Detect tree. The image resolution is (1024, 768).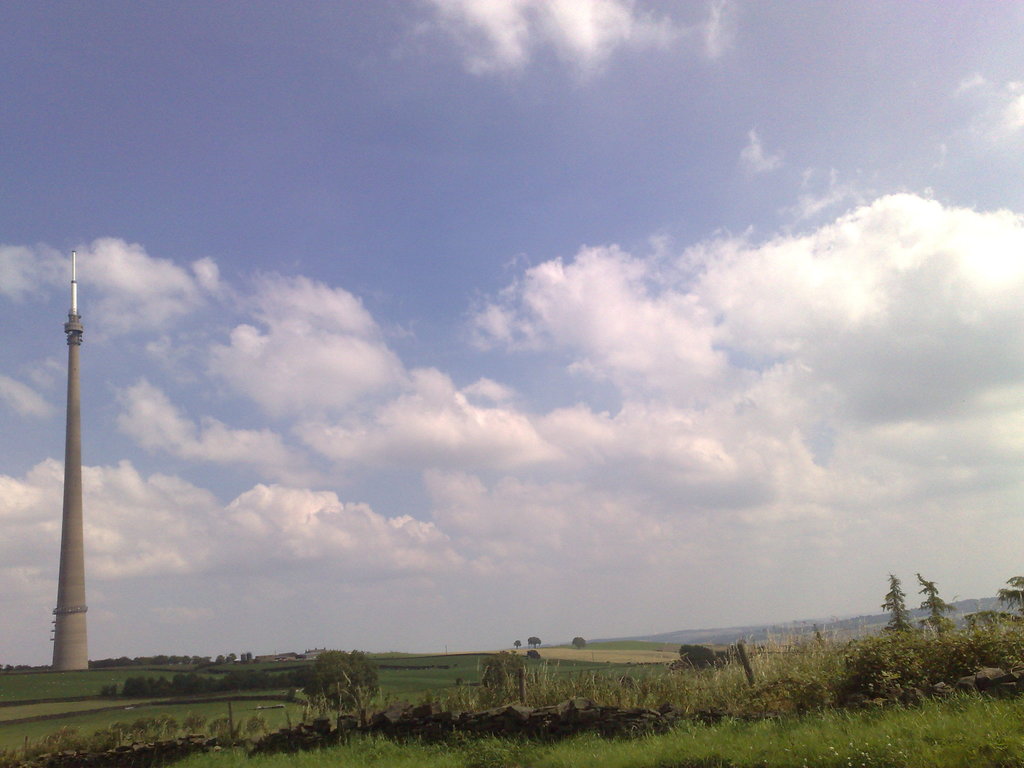
x1=515, y1=639, x2=523, y2=648.
